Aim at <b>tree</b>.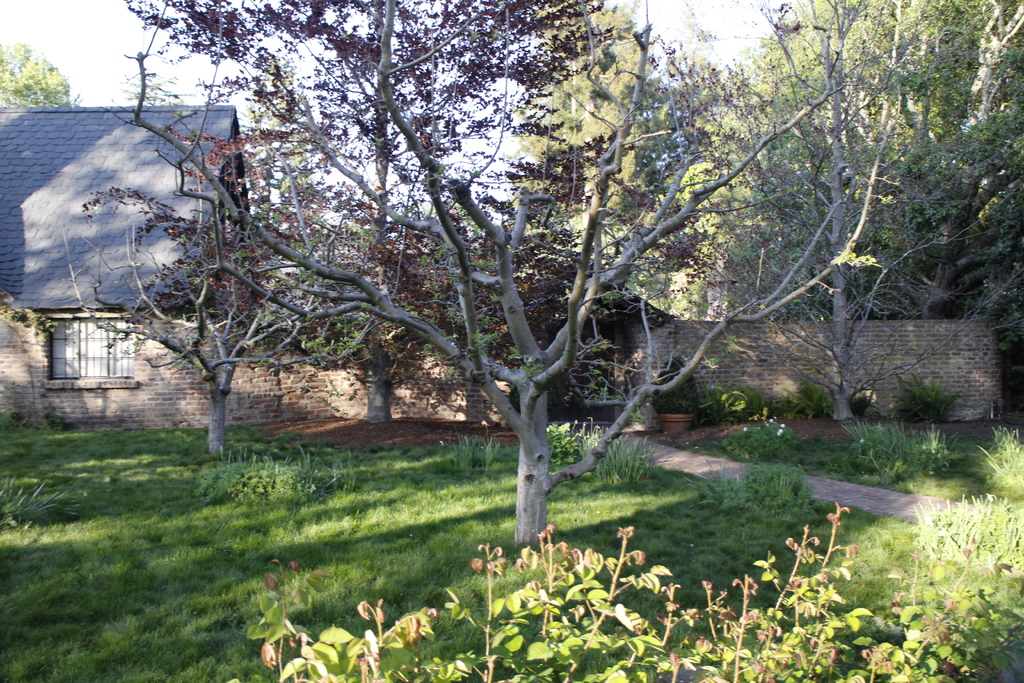
Aimed at bbox=(79, 0, 789, 425).
